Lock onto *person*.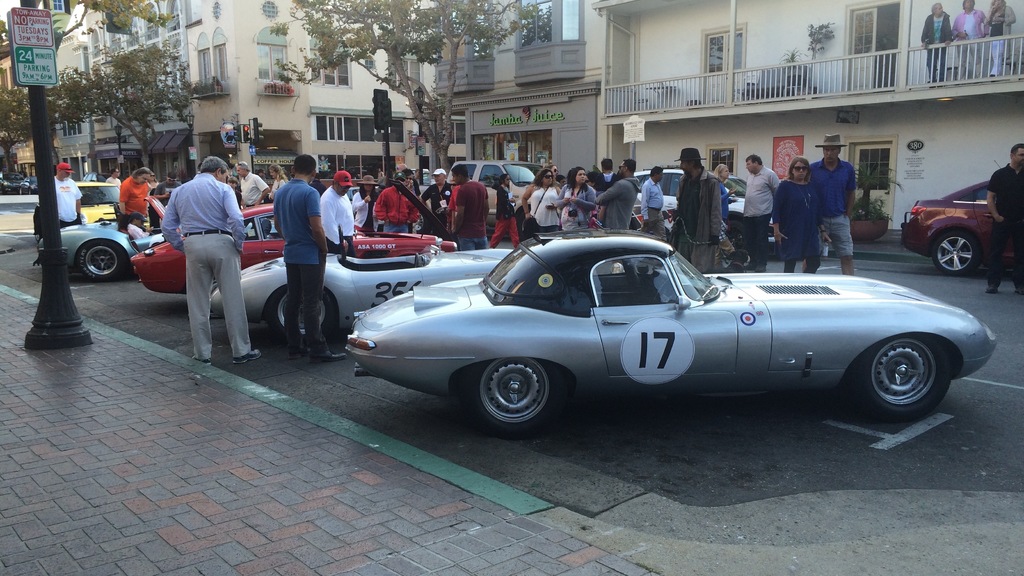
Locked: Rect(951, 0, 984, 78).
